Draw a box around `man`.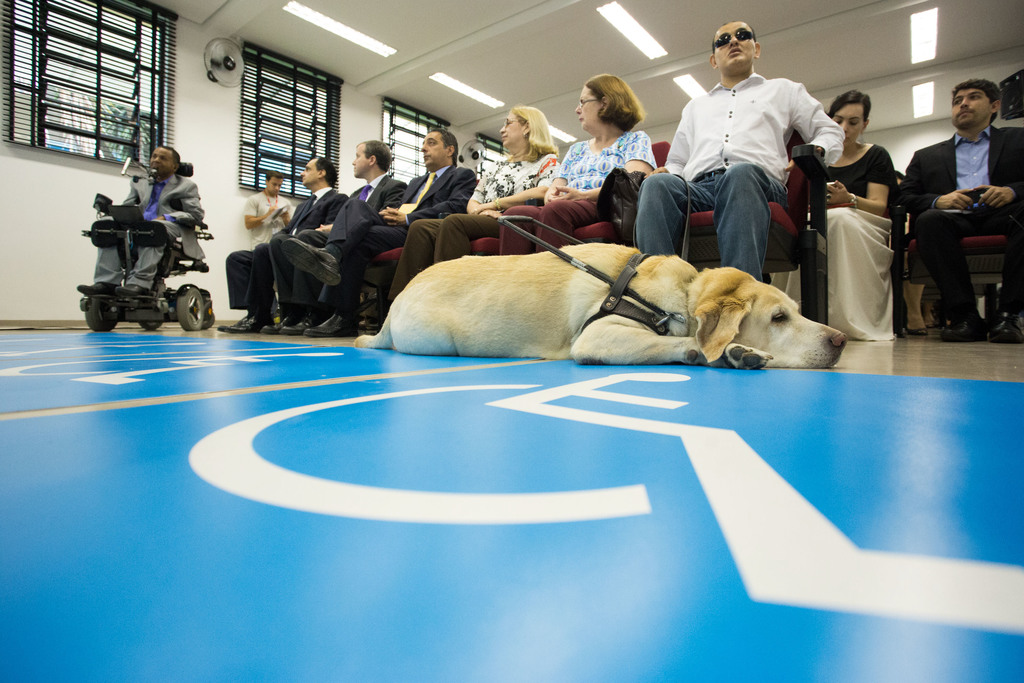
bbox=[909, 78, 1015, 334].
